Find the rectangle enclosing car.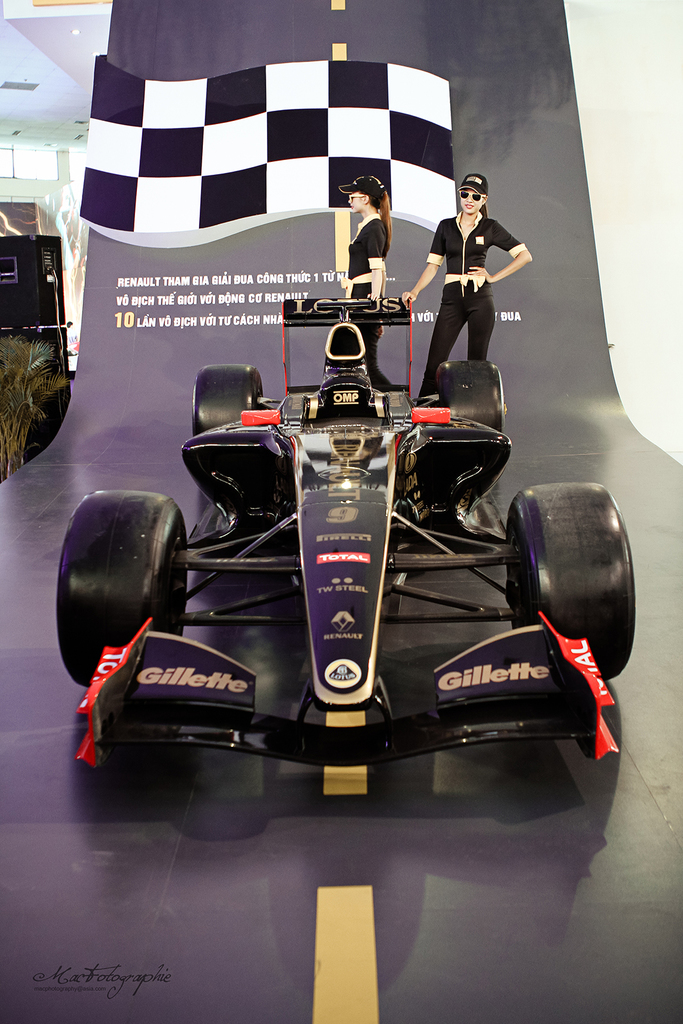
bbox(56, 298, 636, 765).
